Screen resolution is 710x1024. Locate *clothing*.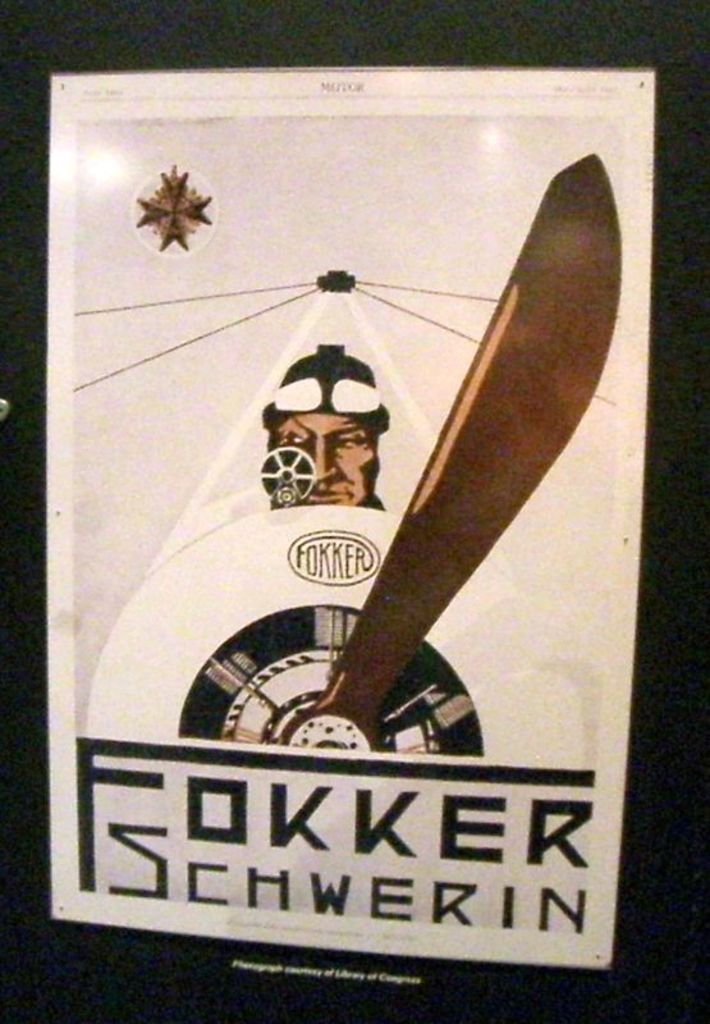
Rect(246, 335, 400, 428).
